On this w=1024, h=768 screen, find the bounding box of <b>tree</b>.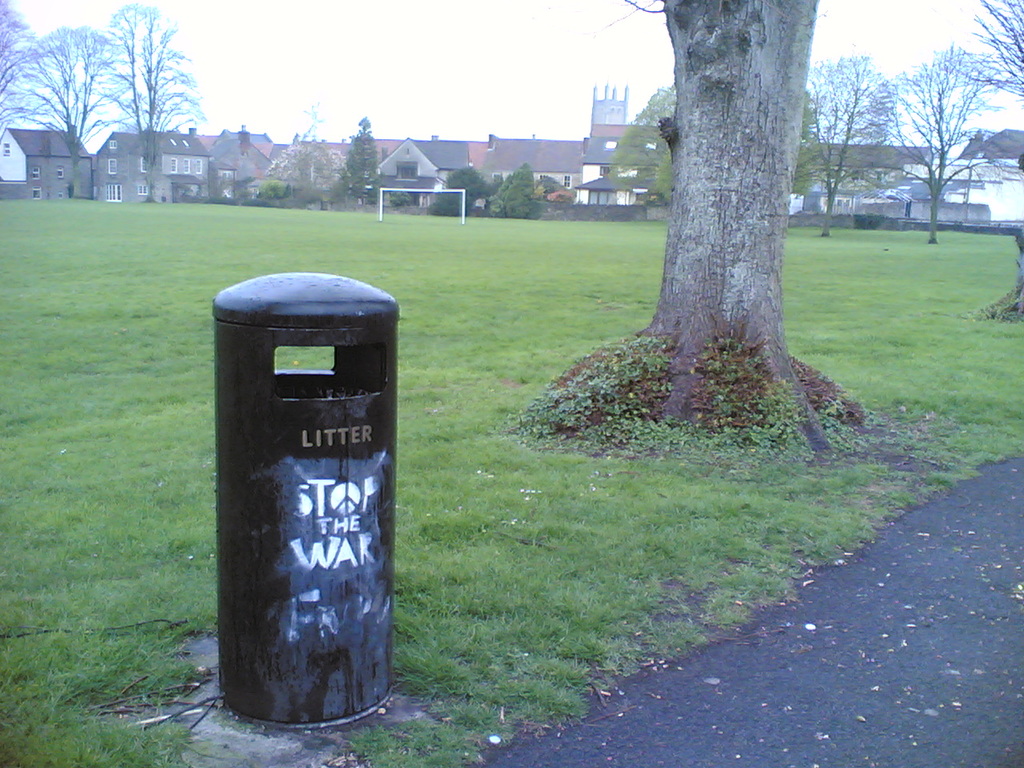
Bounding box: [x1=938, y1=0, x2=1023, y2=325].
